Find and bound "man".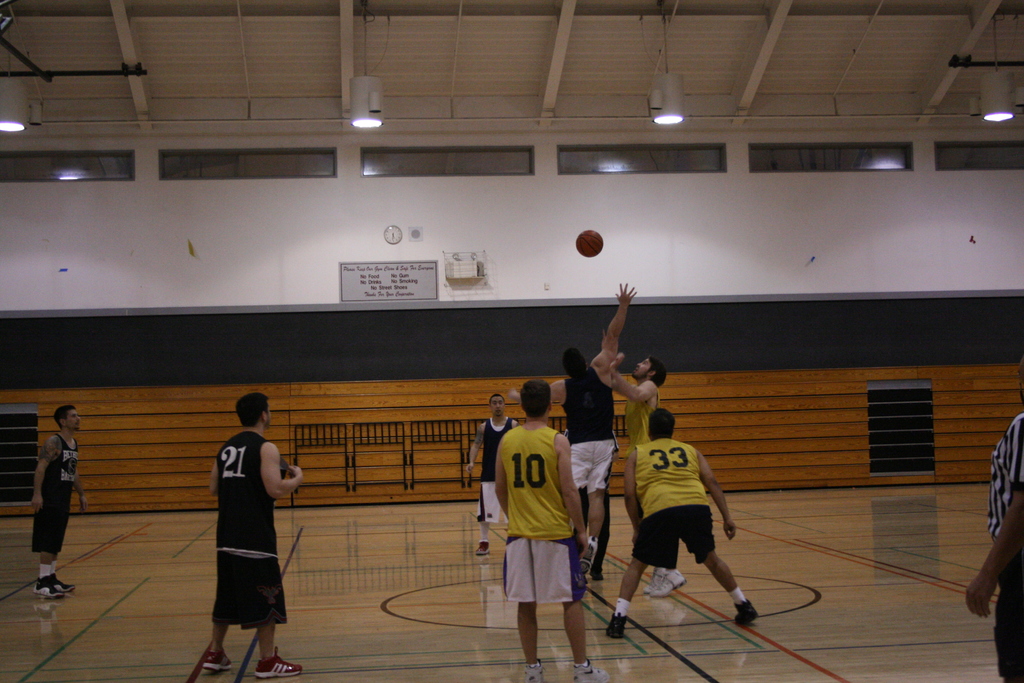
Bound: select_region(604, 411, 754, 632).
